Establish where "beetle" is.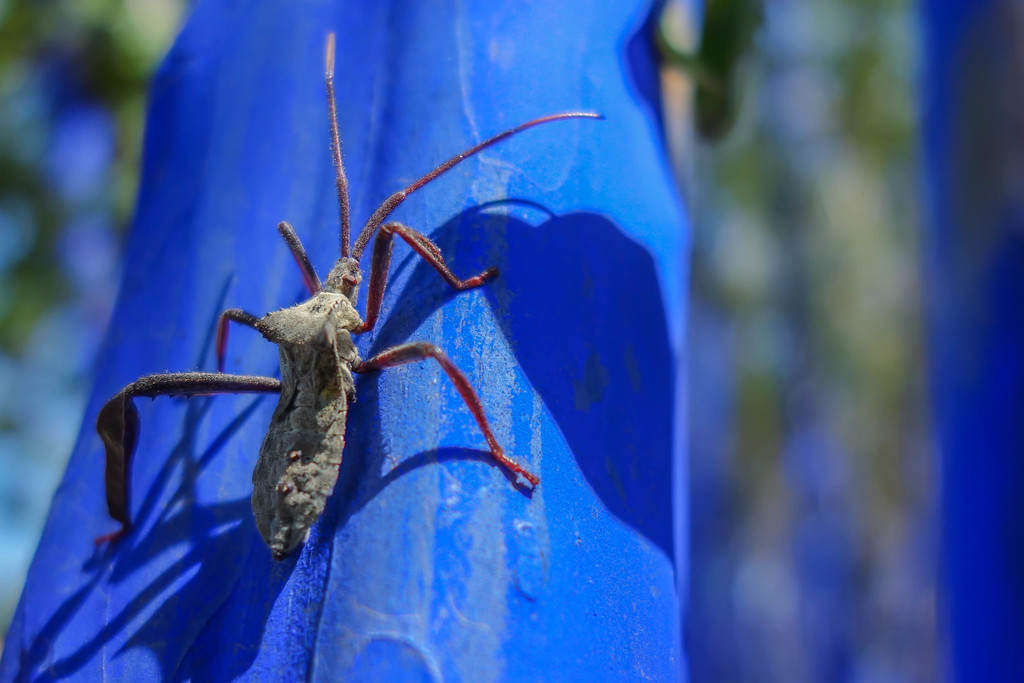
Established at {"x1": 104, "y1": 128, "x2": 547, "y2": 589}.
